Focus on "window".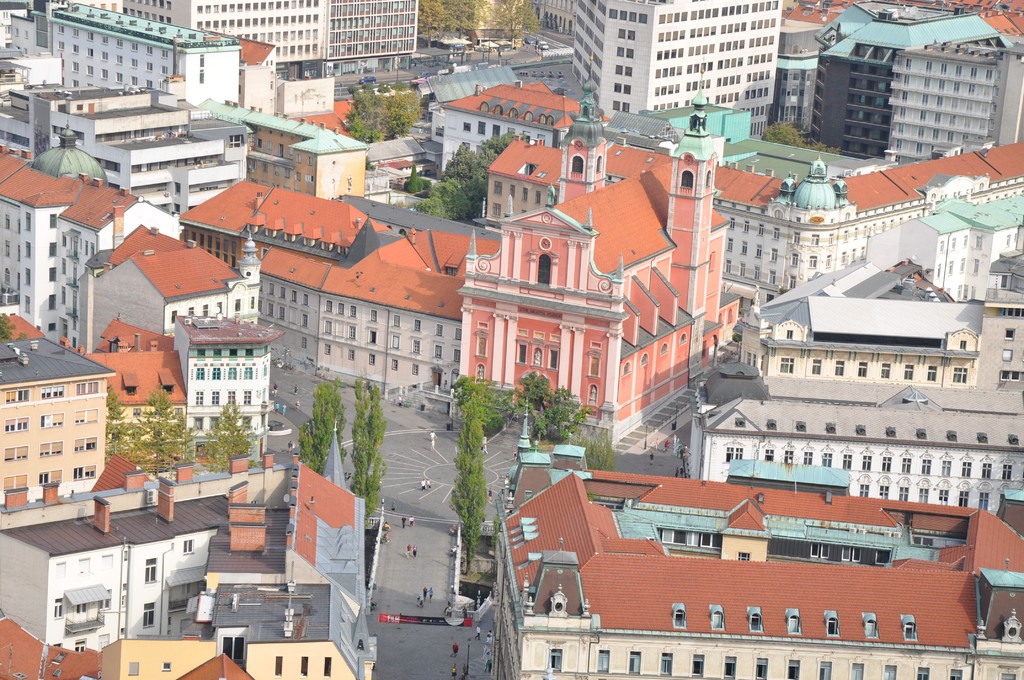
Focused at left=102, top=597, right=113, bottom=610.
